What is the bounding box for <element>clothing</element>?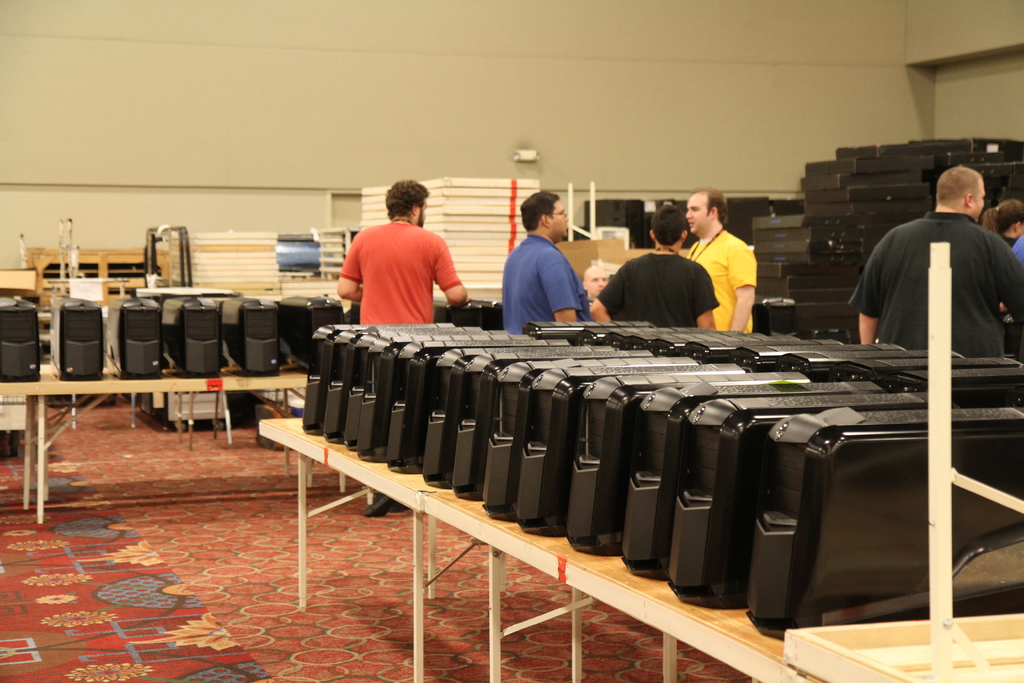
<bbox>501, 227, 593, 334</bbox>.
